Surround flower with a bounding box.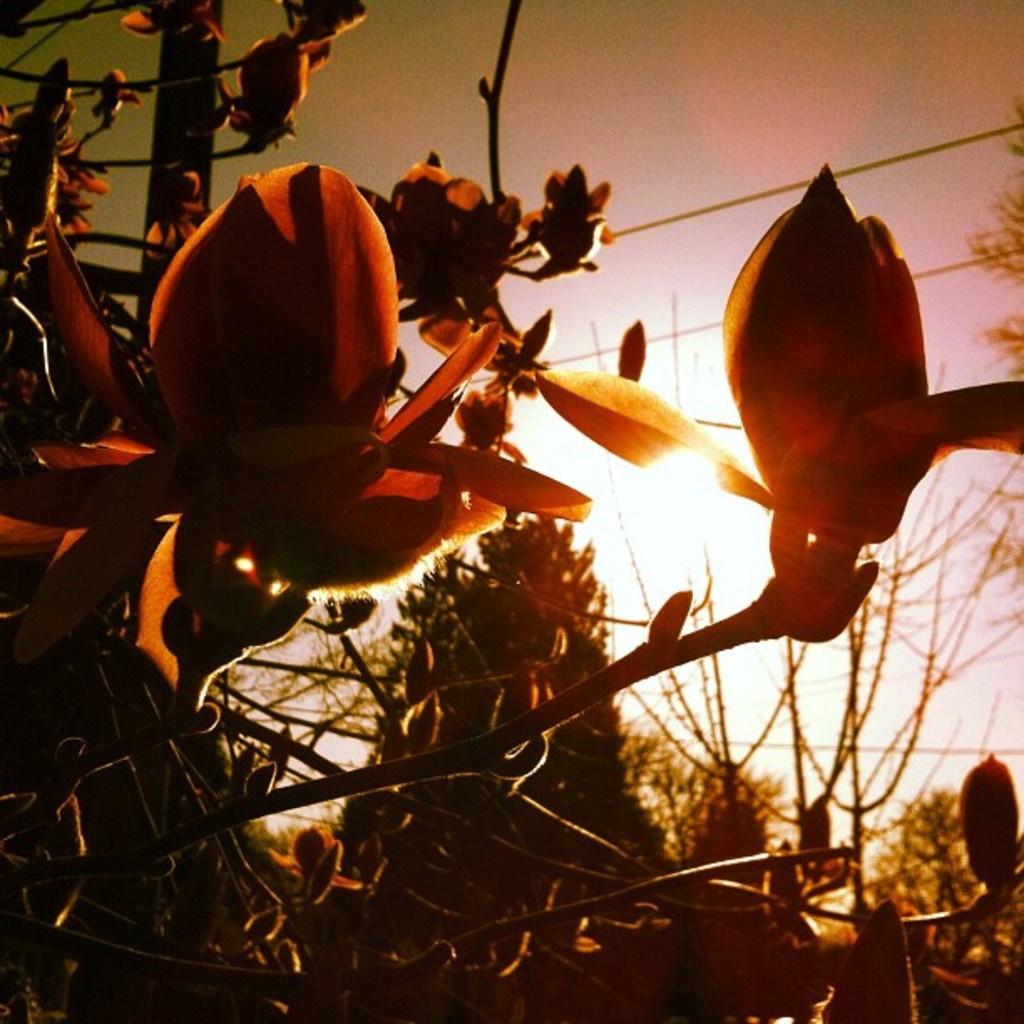
[left=534, top=161, right=1022, bottom=648].
